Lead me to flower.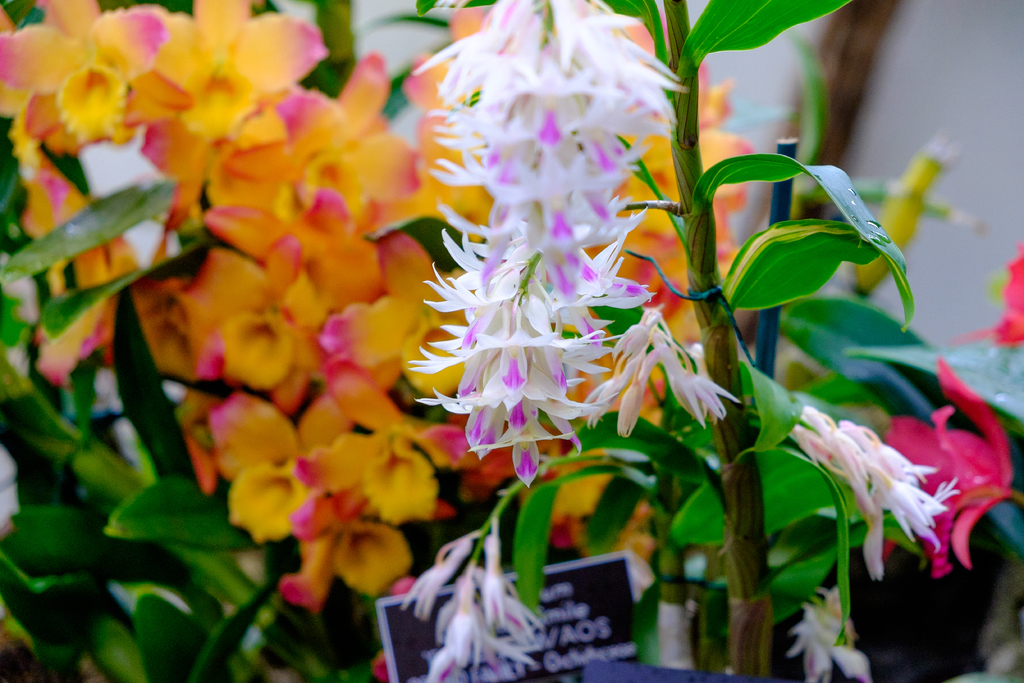
Lead to (left=573, top=303, right=735, bottom=454).
